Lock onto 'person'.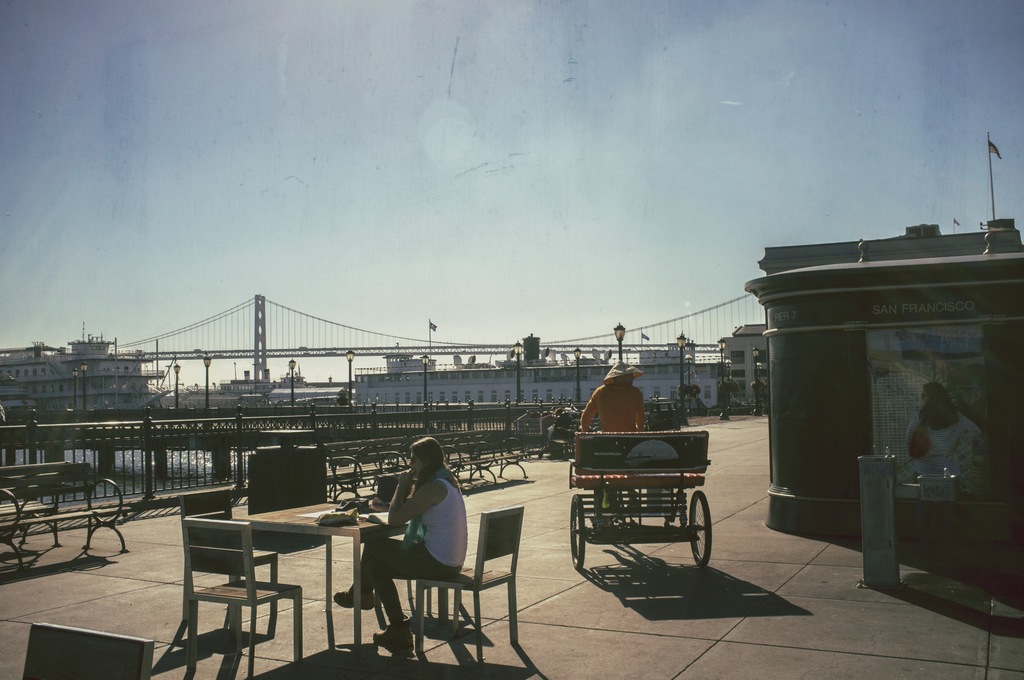
Locked: (x1=906, y1=379, x2=982, y2=559).
